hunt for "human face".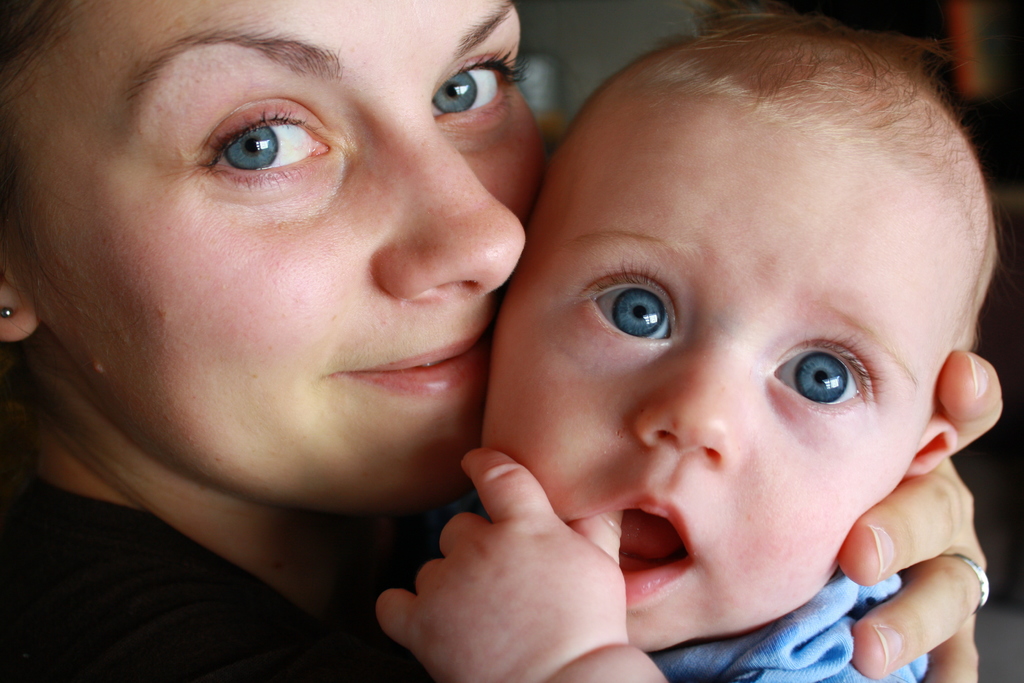
Hunted down at (left=492, top=118, right=961, bottom=655).
